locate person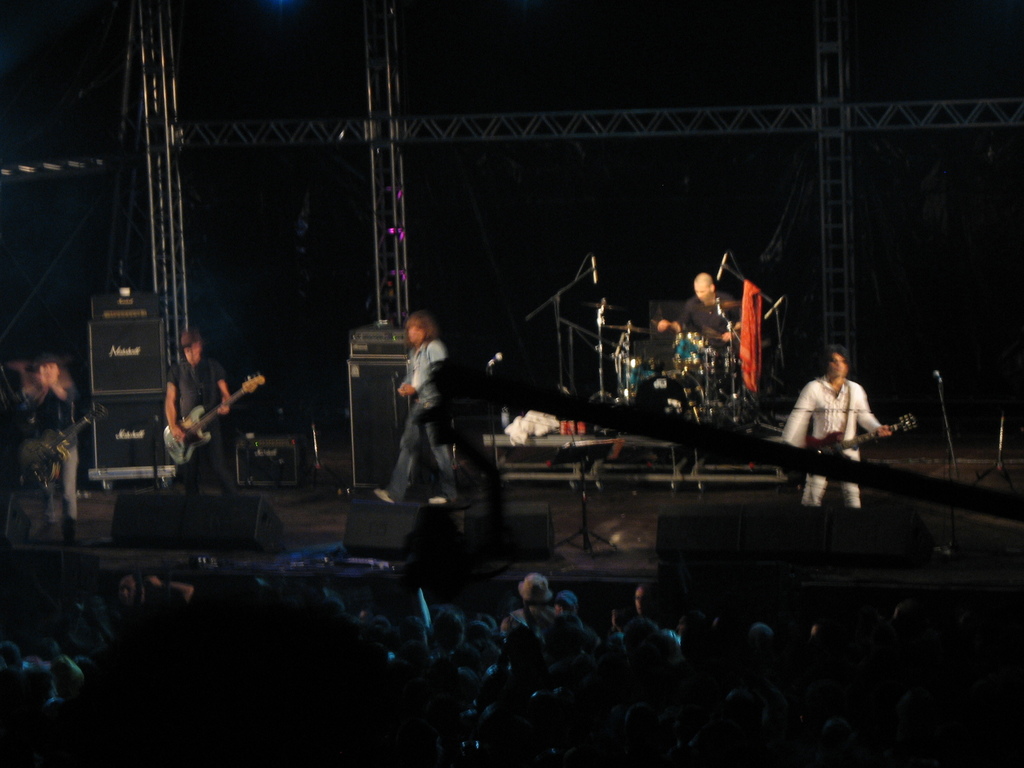
<bbox>776, 347, 892, 515</bbox>
